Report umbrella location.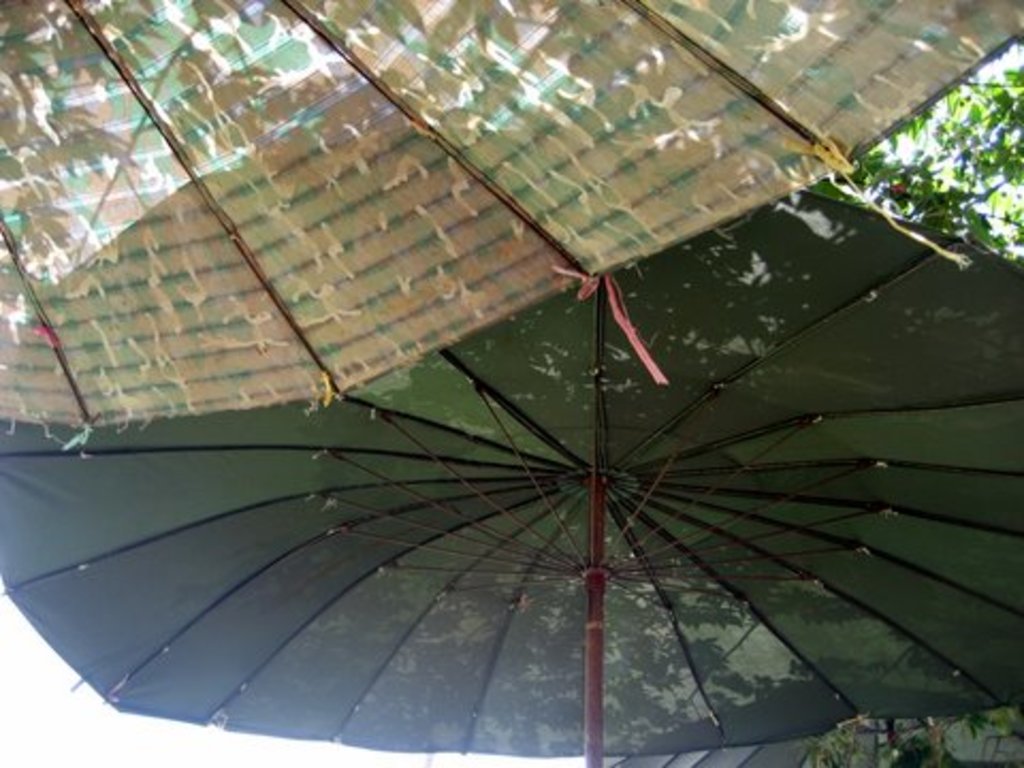
Report: 0/0/1022/459.
